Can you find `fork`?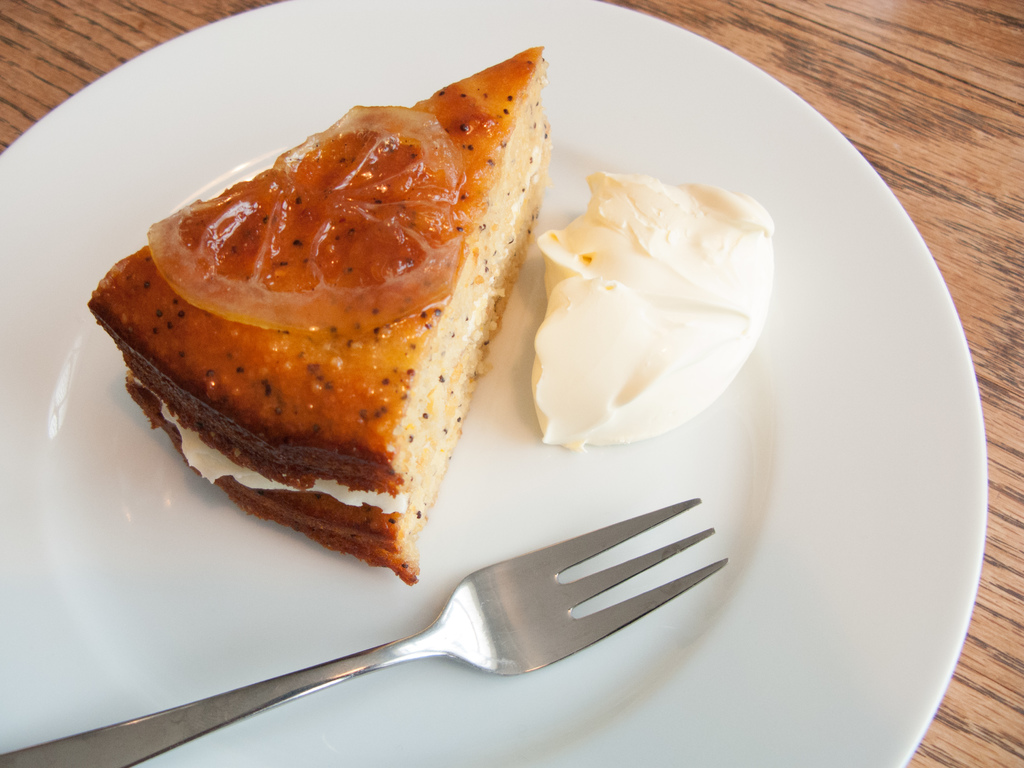
Yes, bounding box: (77, 504, 783, 755).
